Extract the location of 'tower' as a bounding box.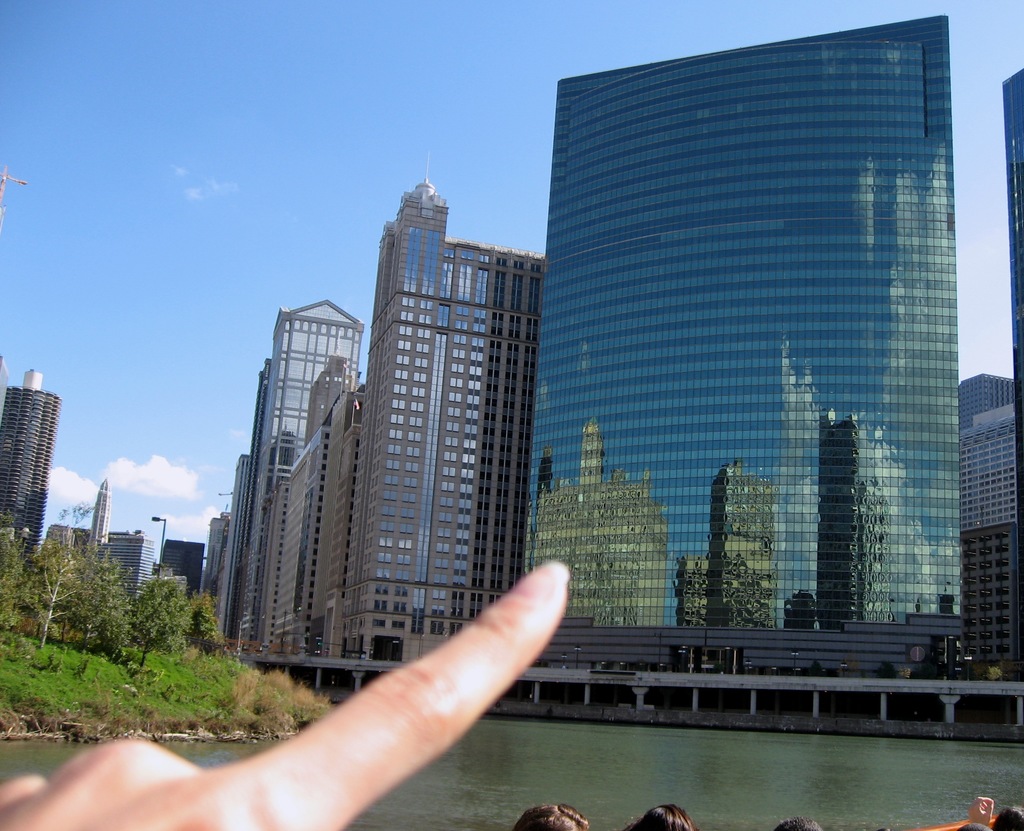
{"x1": 244, "y1": 297, "x2": 367, "y2": 647}.
